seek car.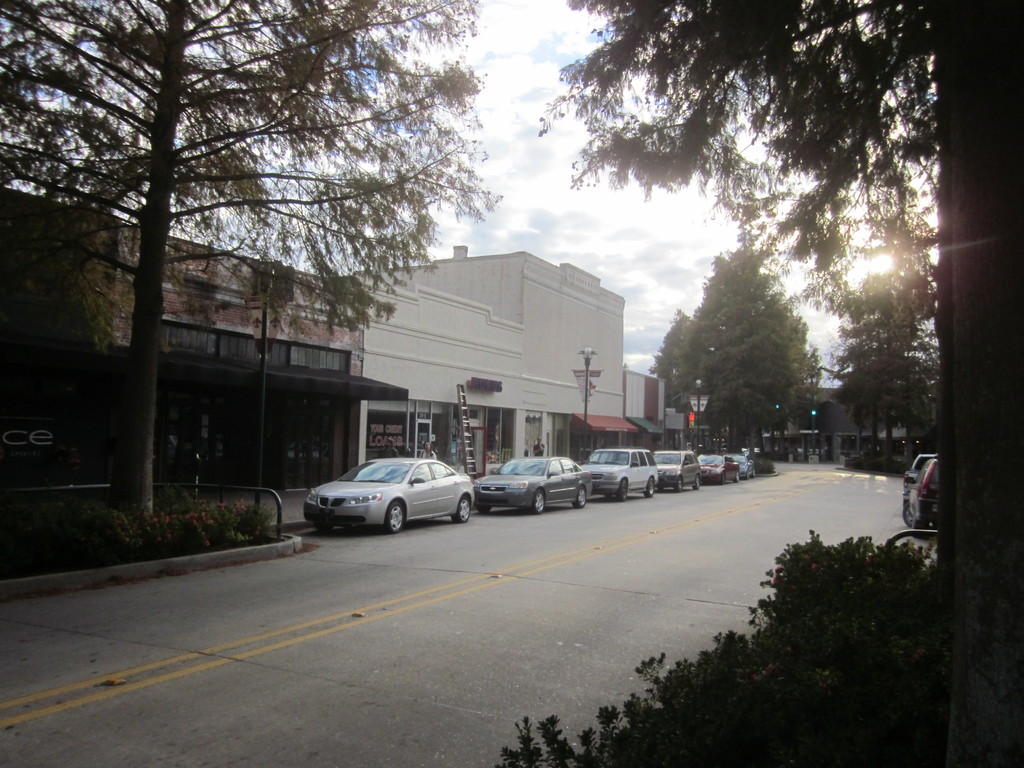
pyautogui.locateOnScreen(582, 440, 655, 499).
